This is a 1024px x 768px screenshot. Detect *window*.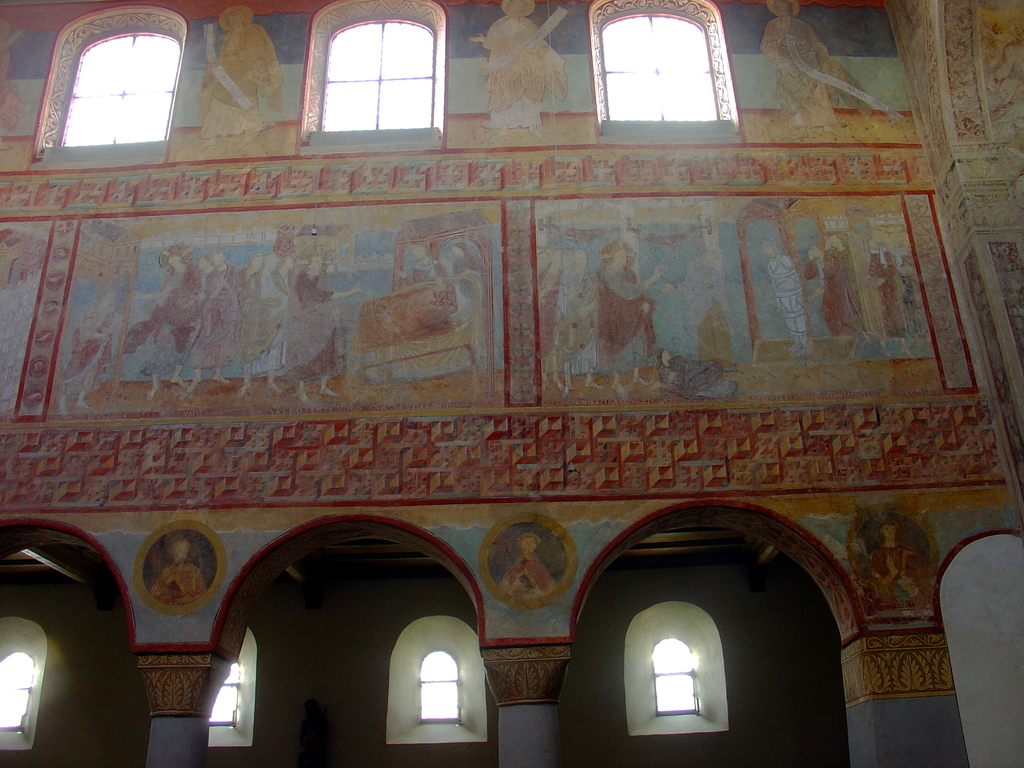
[left=318, top=13, right=428, bottom=127].
